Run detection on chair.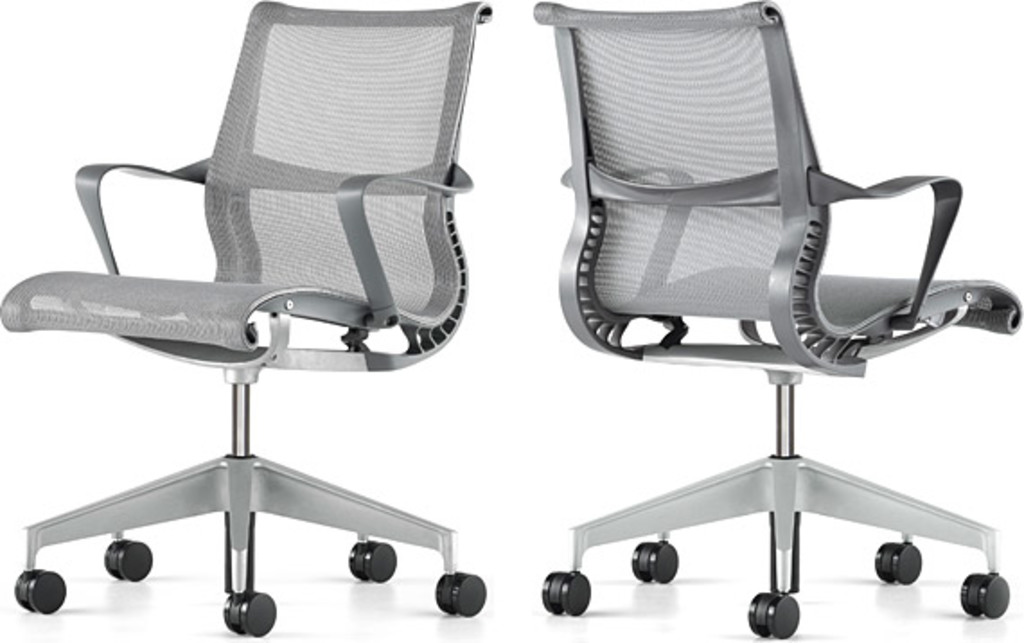
Result: (539, 0, 1022, 639).
